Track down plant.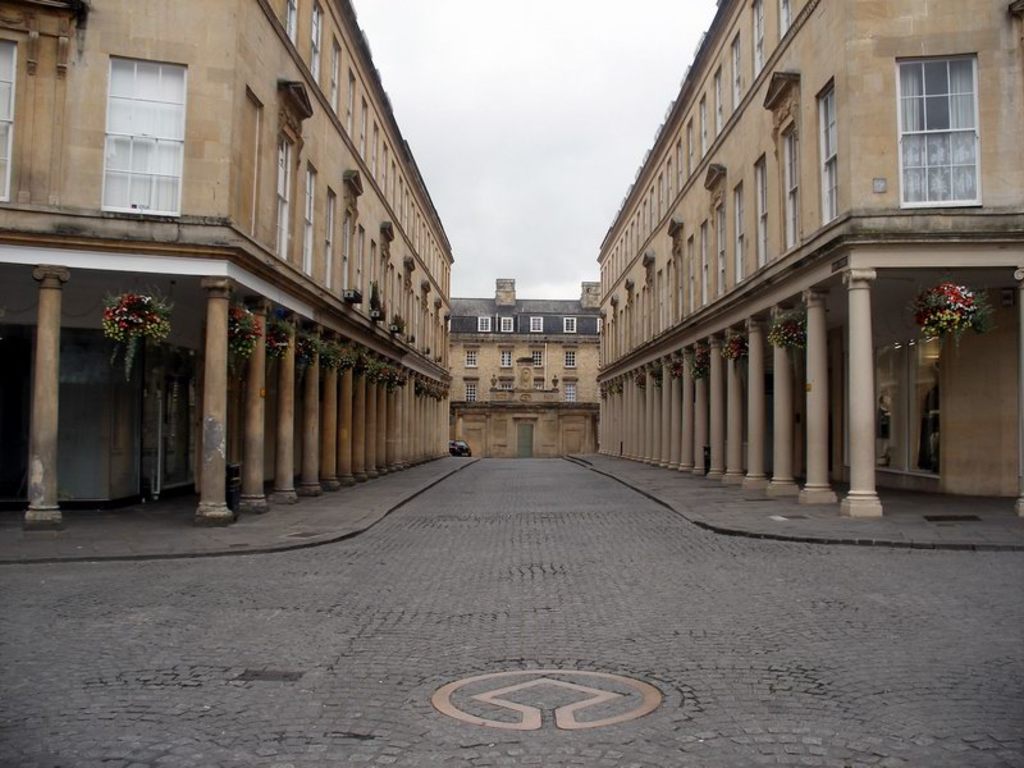
Tracked to Rect(296, 330, 325, 367).
